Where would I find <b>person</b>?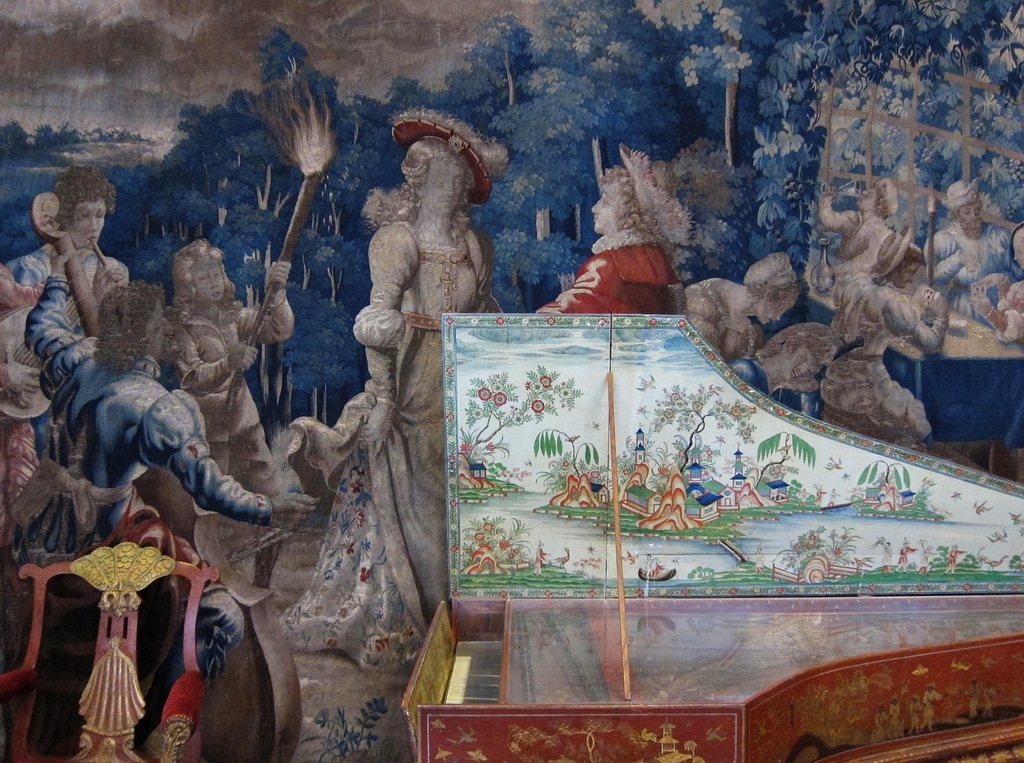
At pyautogui.locateOnScreen(968, 223, 1023, 344).
